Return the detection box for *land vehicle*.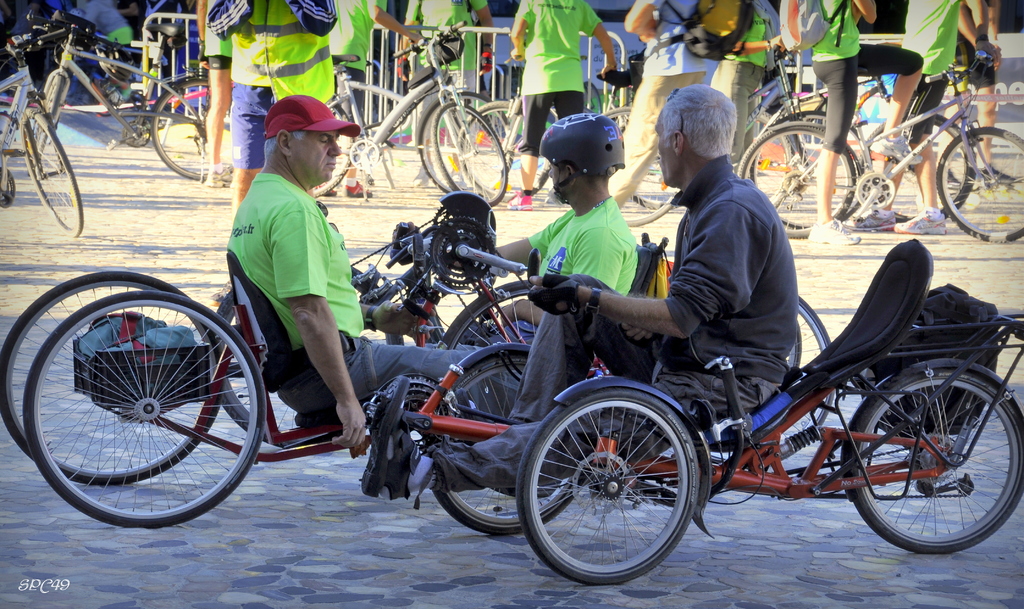
left=35, top=24, right=232, bottom=181.
